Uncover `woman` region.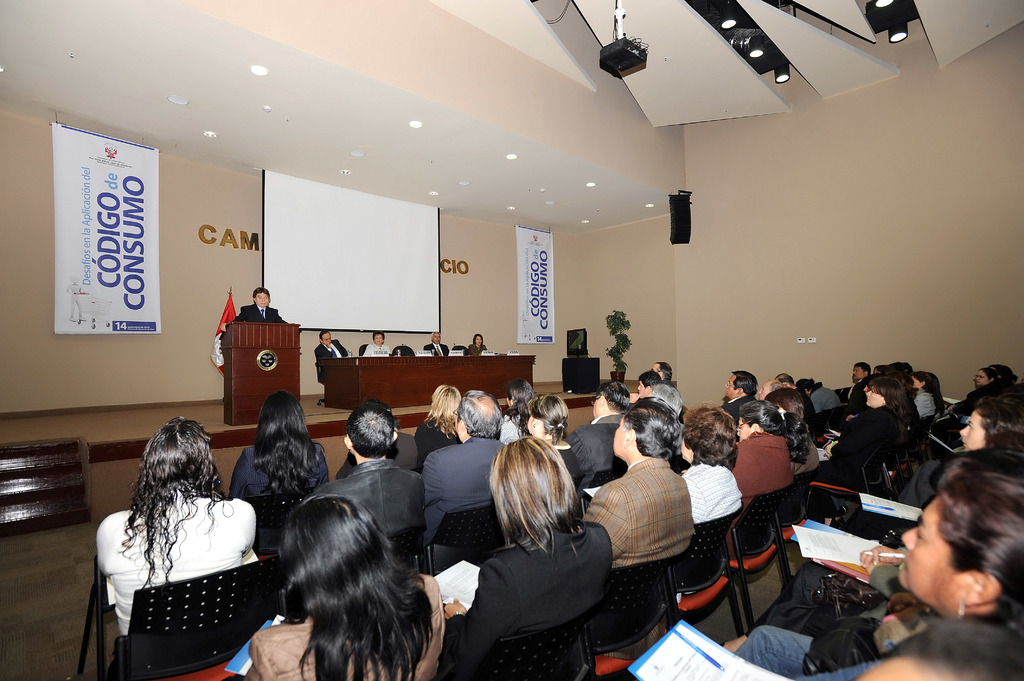
Uncovered: <region>682, 407, 739, 518</region>.
